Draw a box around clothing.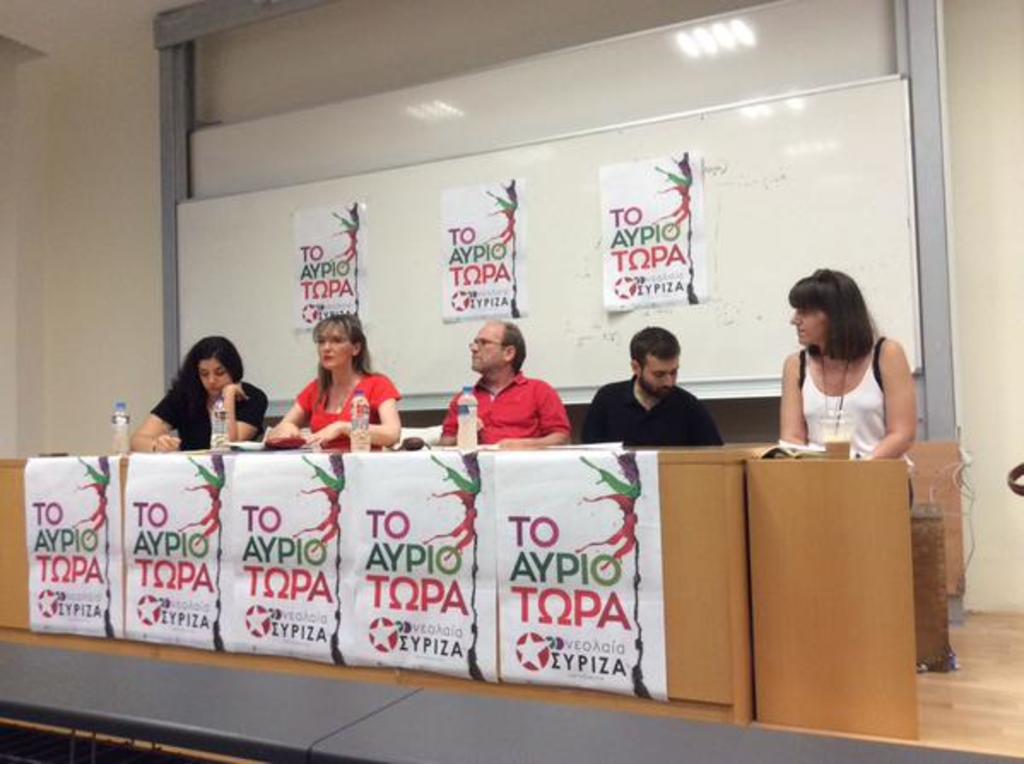
[left=795, top=332, right=899, bottom=453].
